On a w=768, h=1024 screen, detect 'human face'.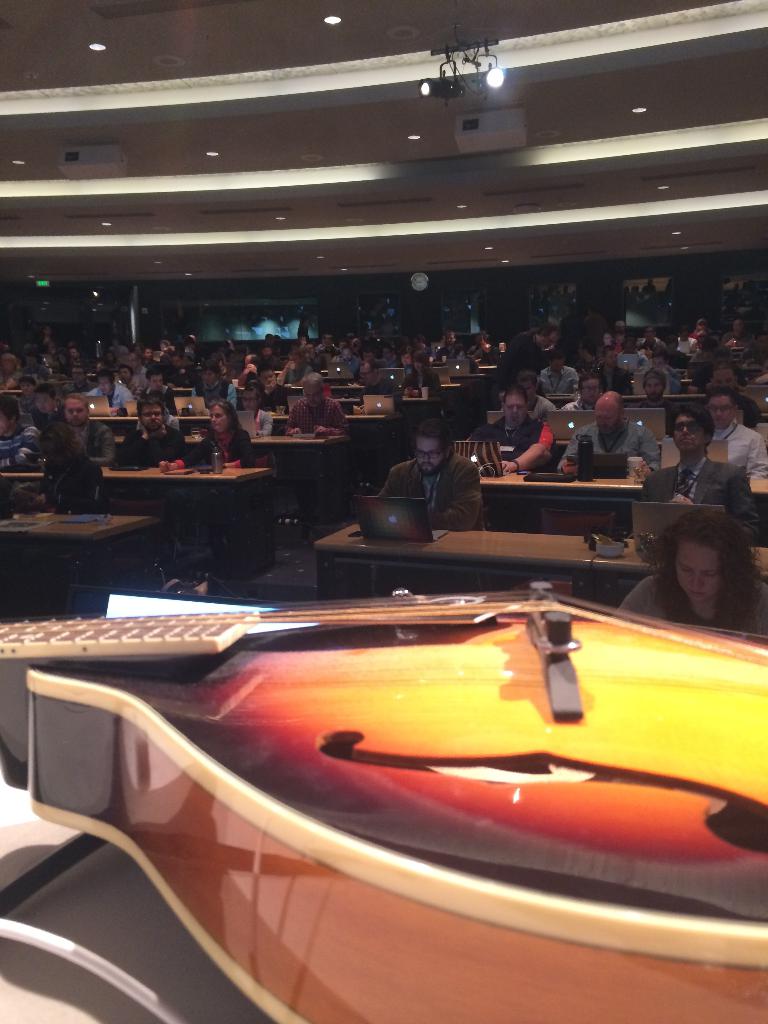
x1=66 y1=398 x2=86 y2=426.
